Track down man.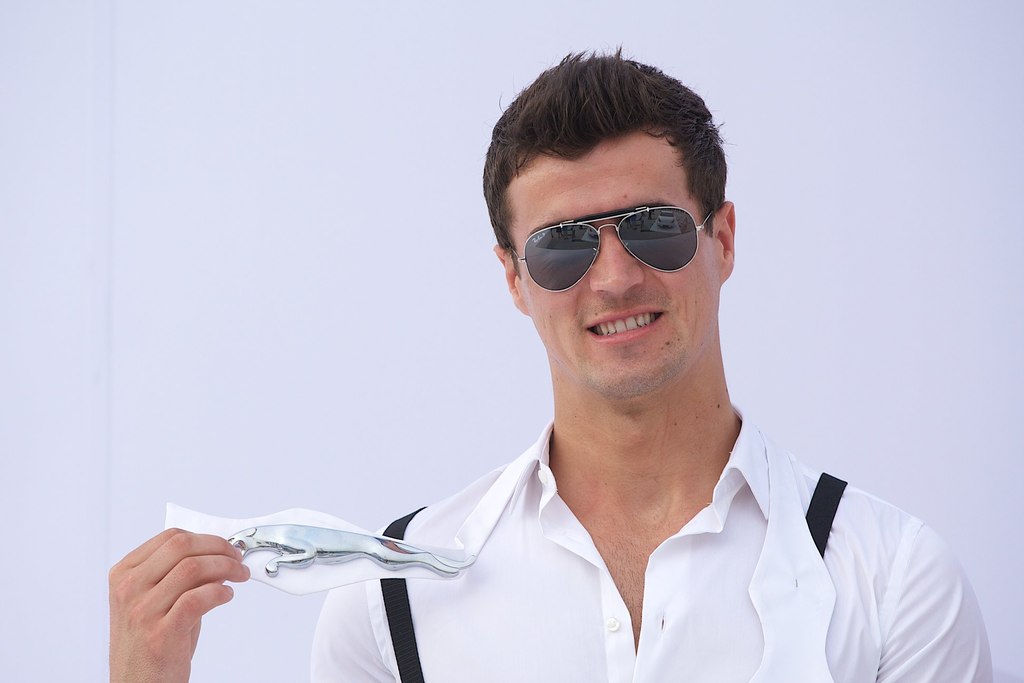
Tracked to box(229, 55, 982, 675).
